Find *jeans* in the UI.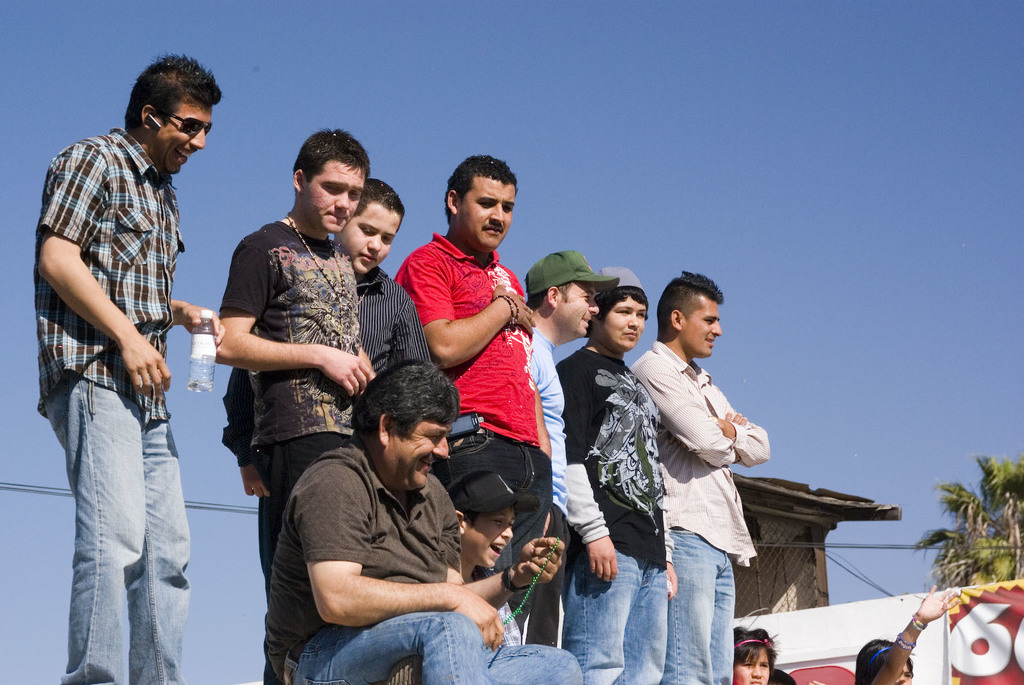
UI element at (x1=667, y1=526, x2=738, y2=684).
